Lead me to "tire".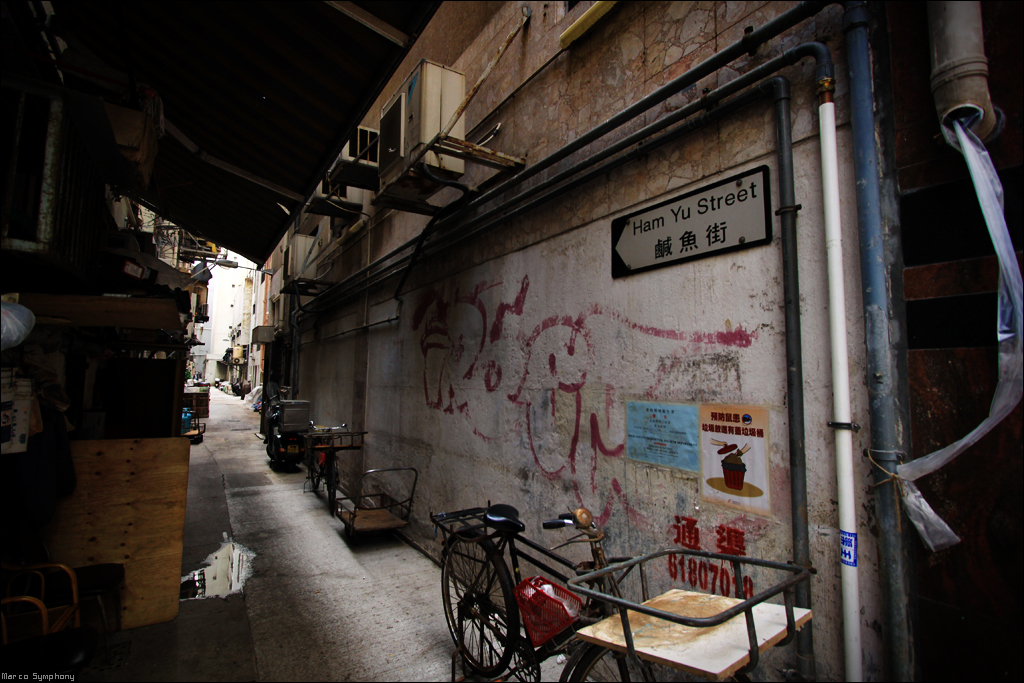
Lead to region(308, 453, 320, 489).
